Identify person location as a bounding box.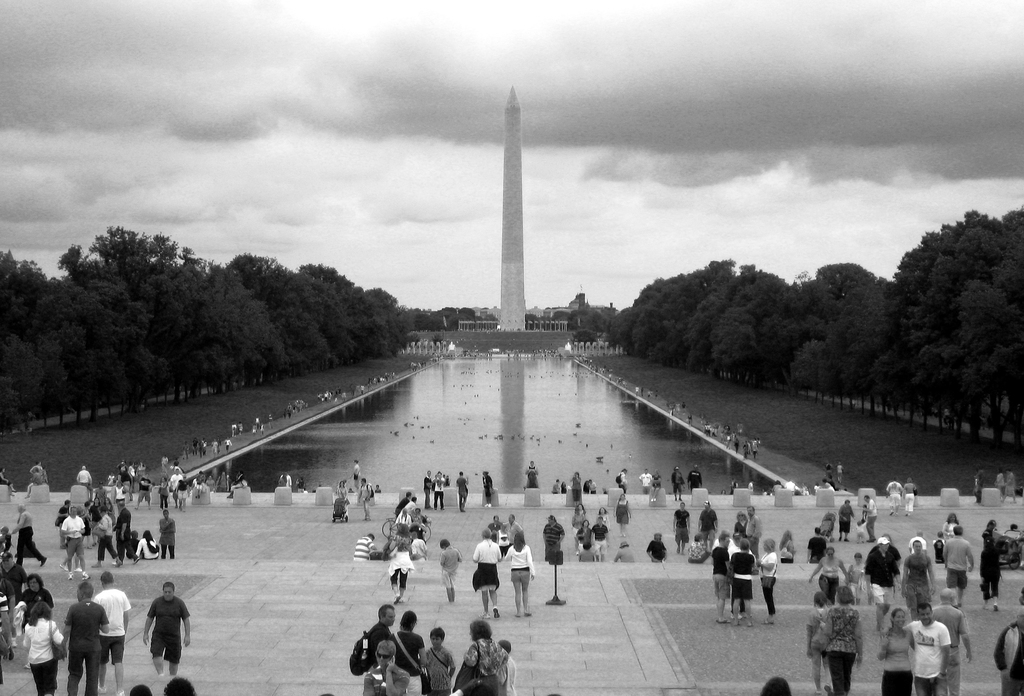
box(748, 479, 755, 494).
